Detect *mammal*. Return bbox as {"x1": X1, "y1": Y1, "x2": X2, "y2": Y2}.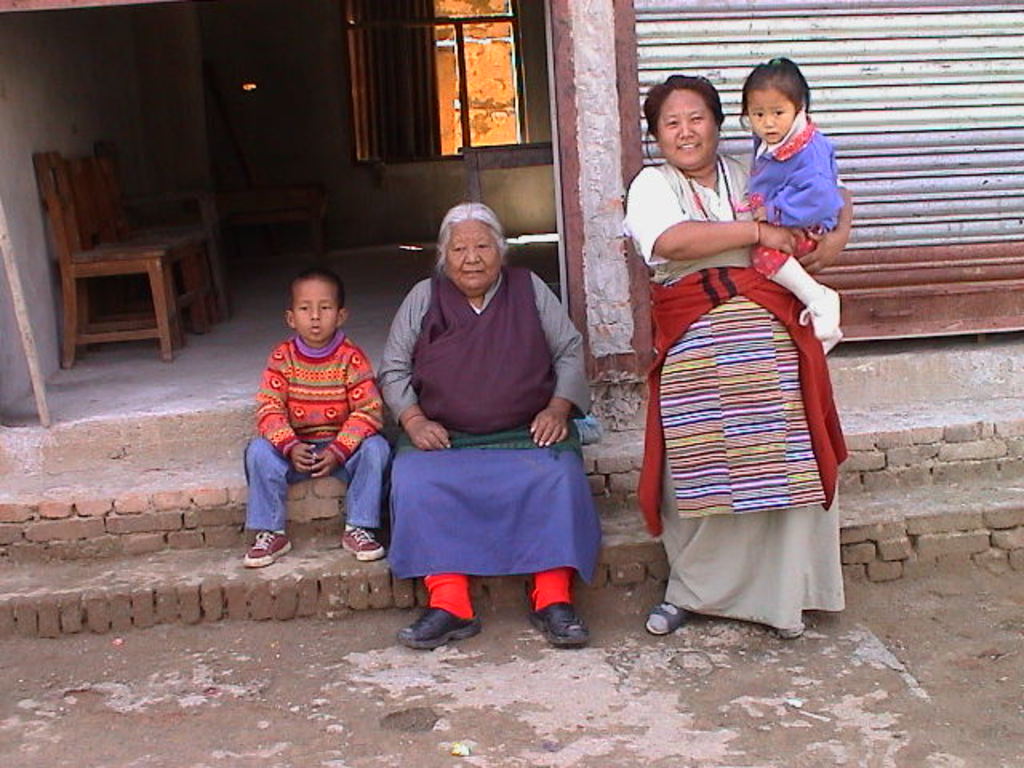
{"x1": 619, "y1": 69, "x2": 842, "y2": 638}.
